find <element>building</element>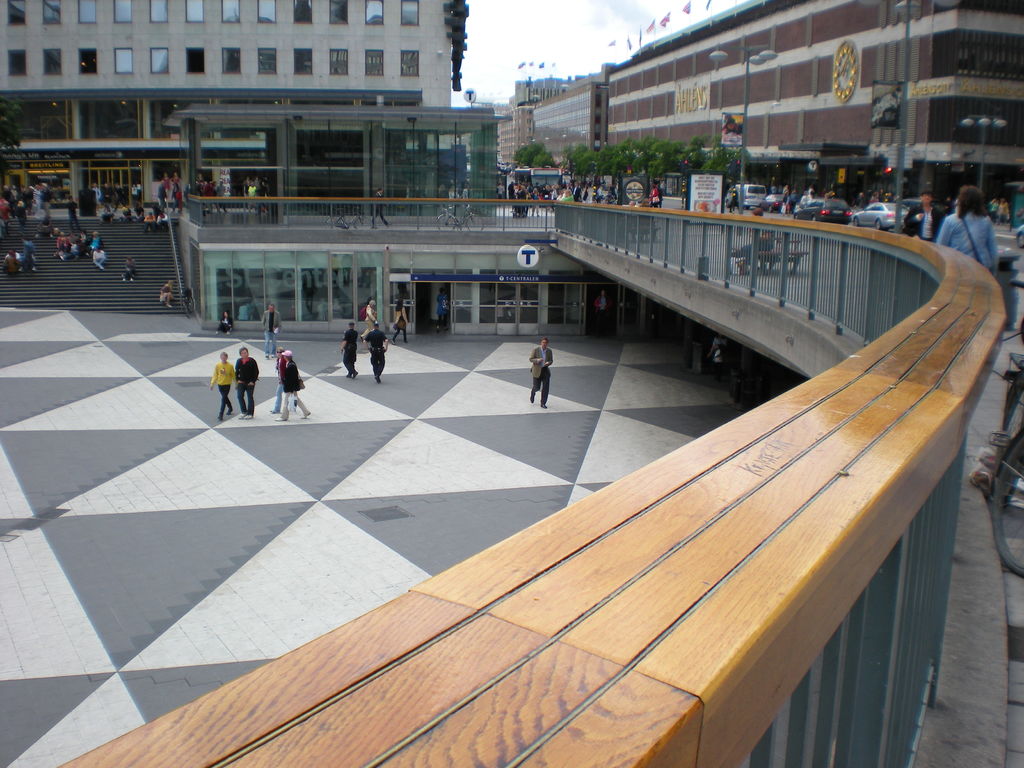
0/0/513/221
